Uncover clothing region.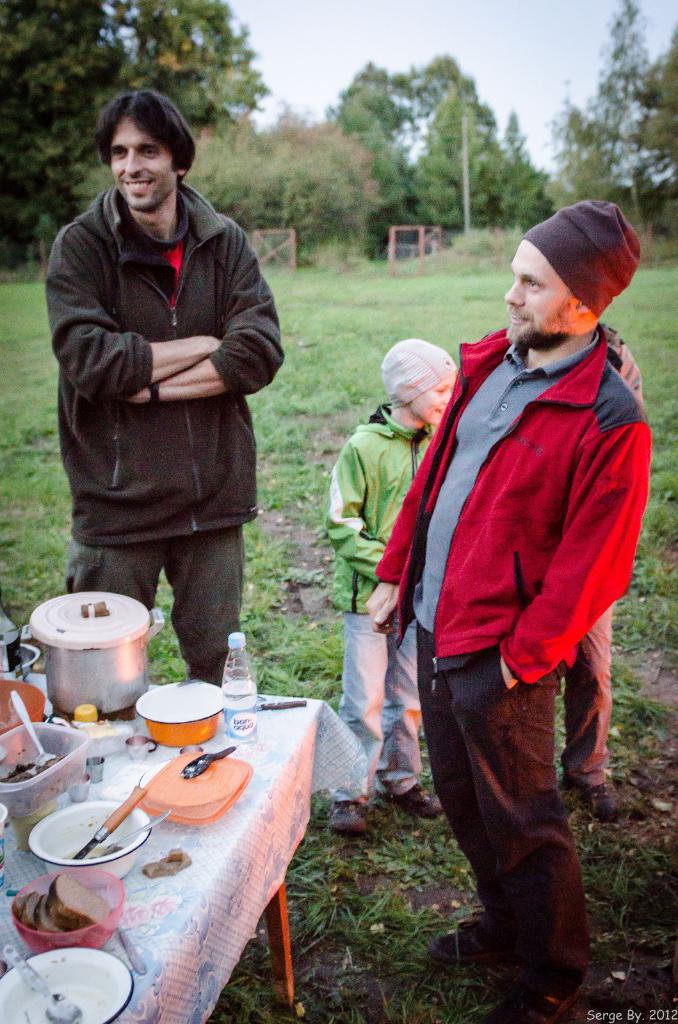
Uncovered: {"x1": 315, "y1": 399, "x2": 432, "y2": 780}.
